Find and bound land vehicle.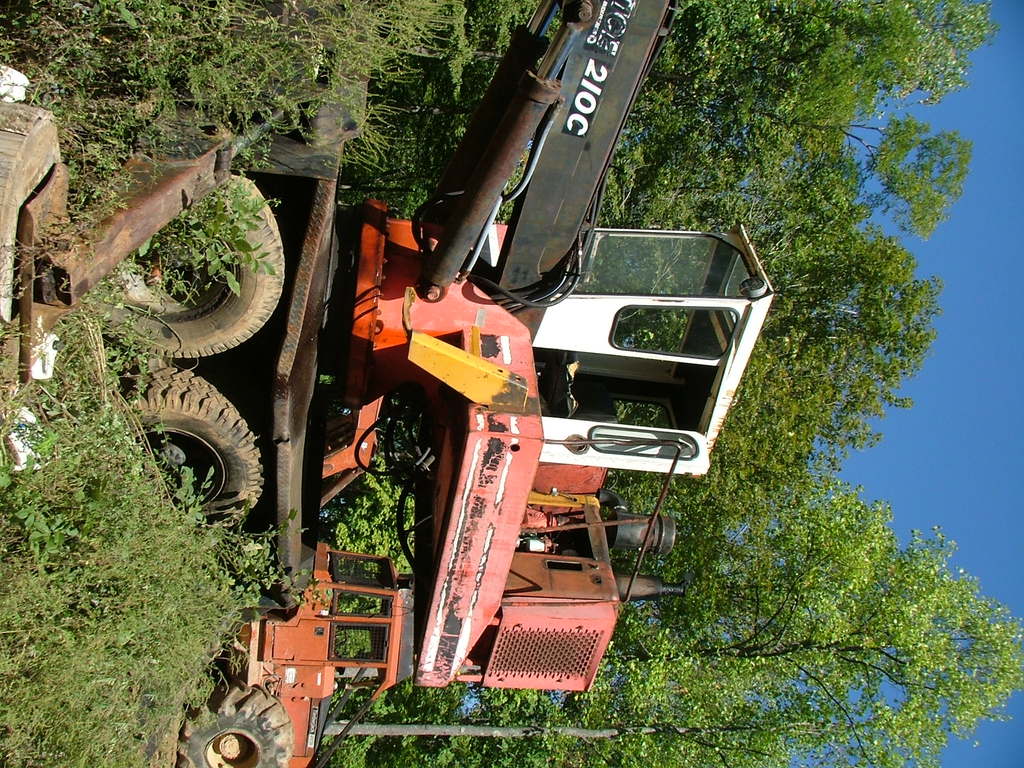
Bound: bbox=[106, 60, 780, 712].
